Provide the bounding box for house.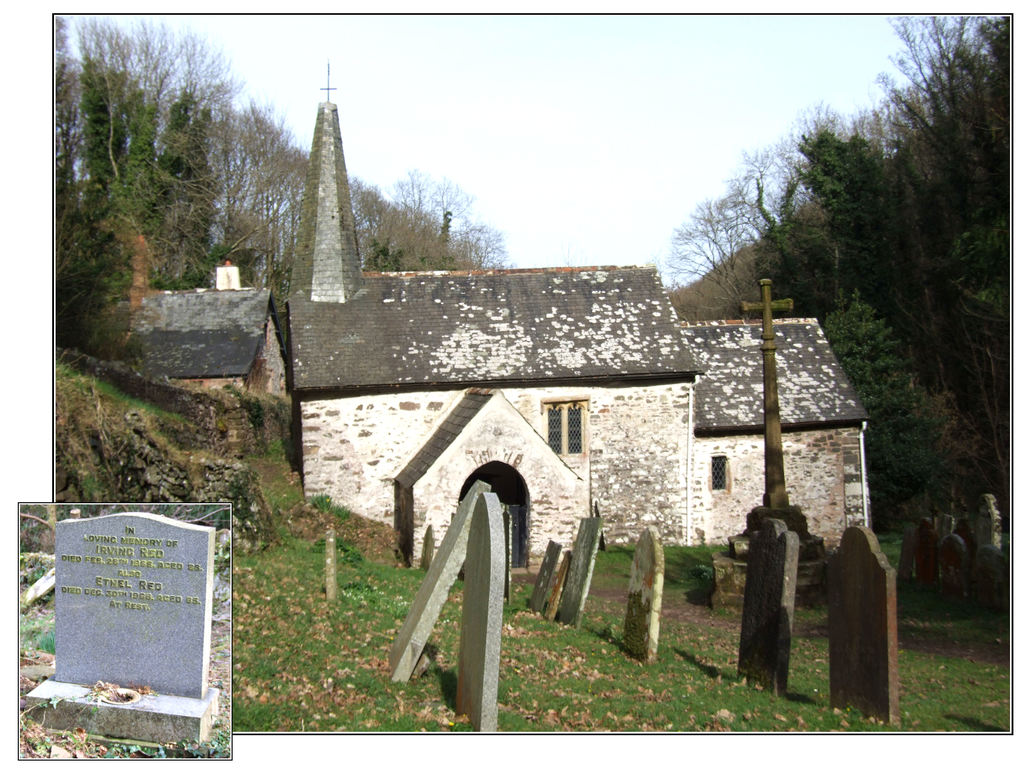
x1=252 y1=95 x2=872 y2=569.
